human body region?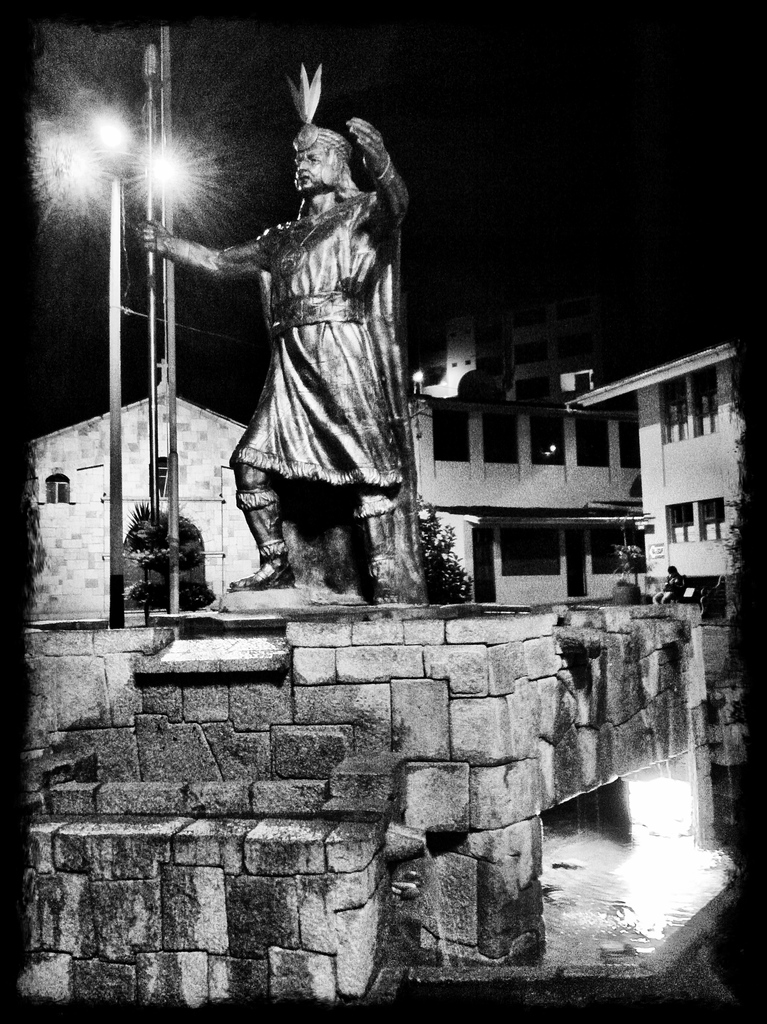
x1=181, y1=85, x2=433, y2=595
